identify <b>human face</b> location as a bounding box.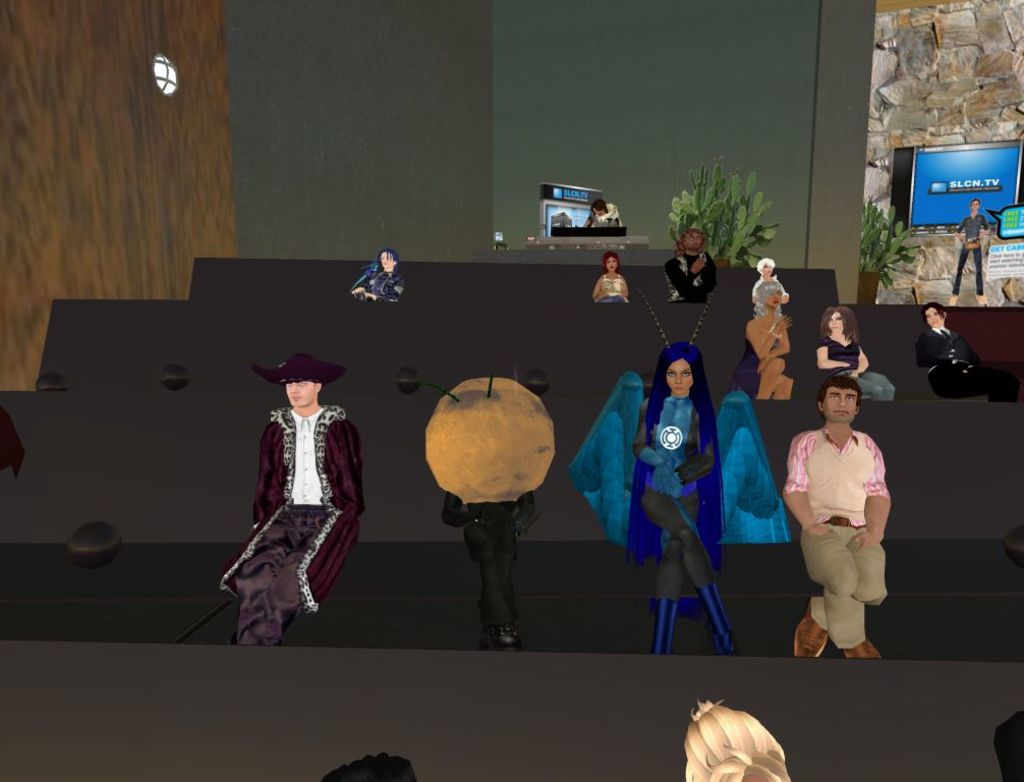
box(830, 312, 842, 333).
